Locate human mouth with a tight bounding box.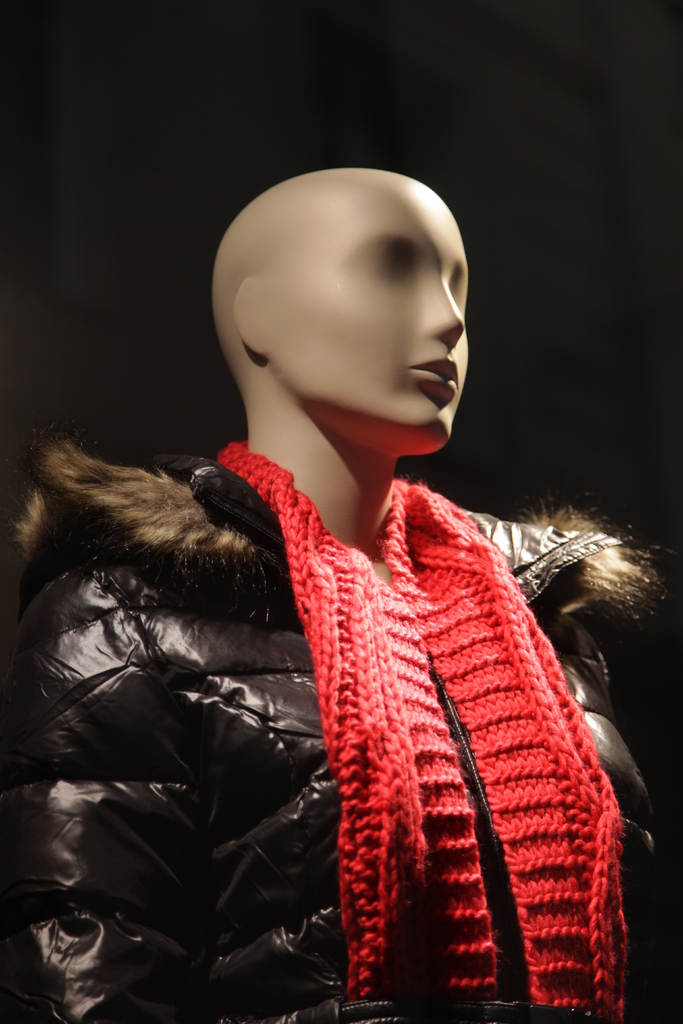
{"x1": 397, "y1": 356, "x2": 465, "y2": 397}.
